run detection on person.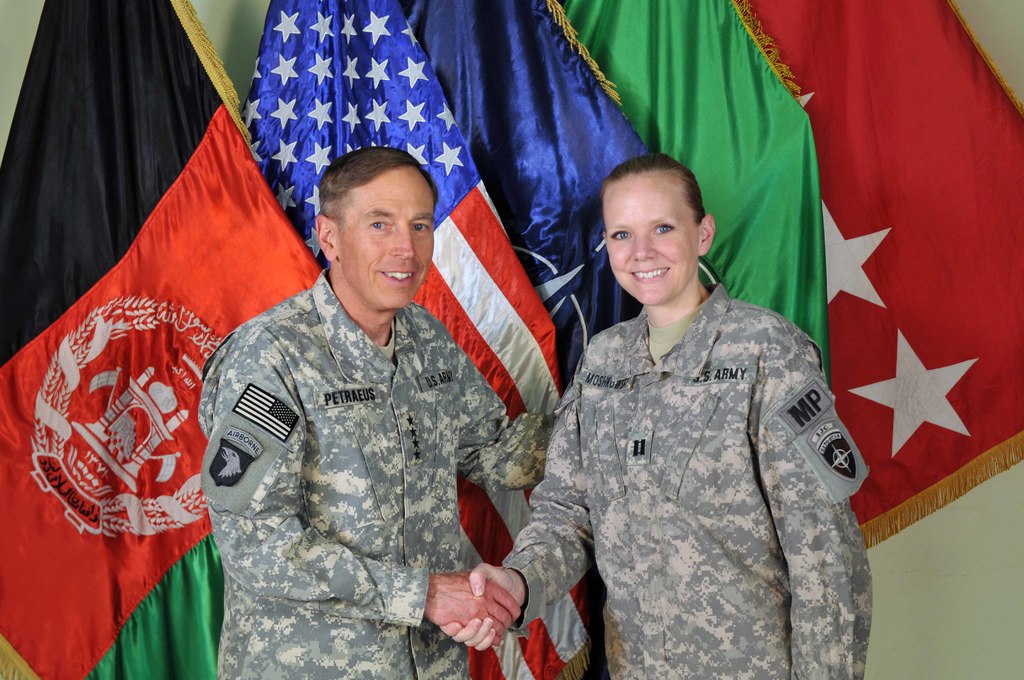
Result: crop(198, 148, 555, 679).
